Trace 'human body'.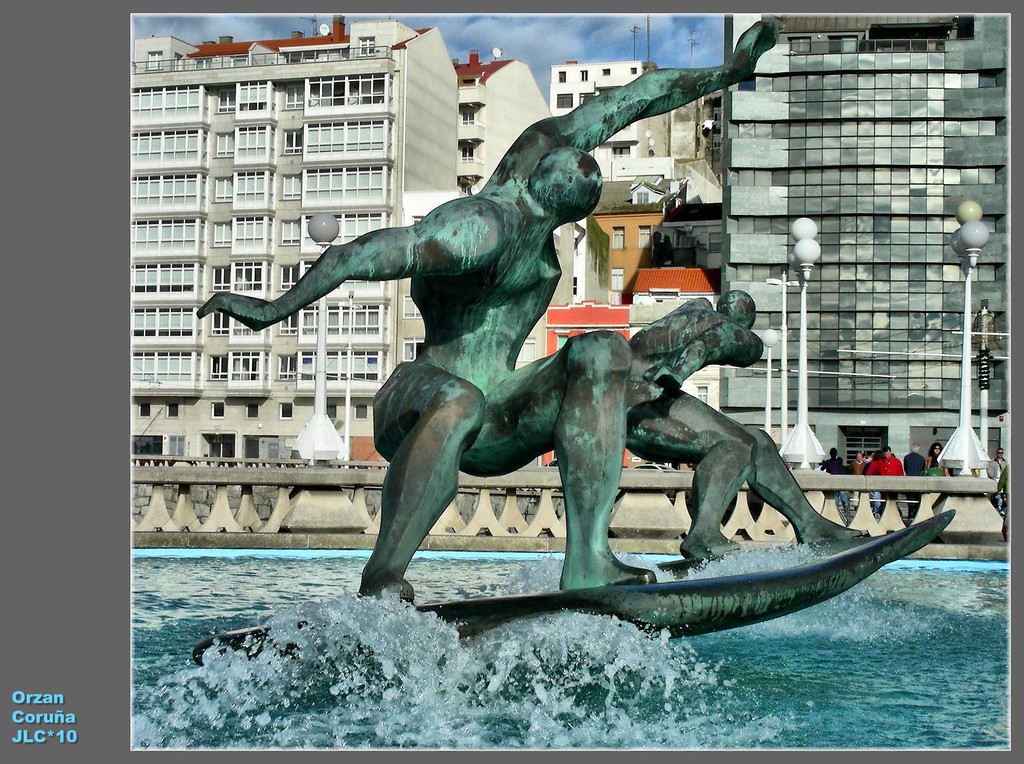
Traced to x1=854 y1=449 x2=865 y2=471.
